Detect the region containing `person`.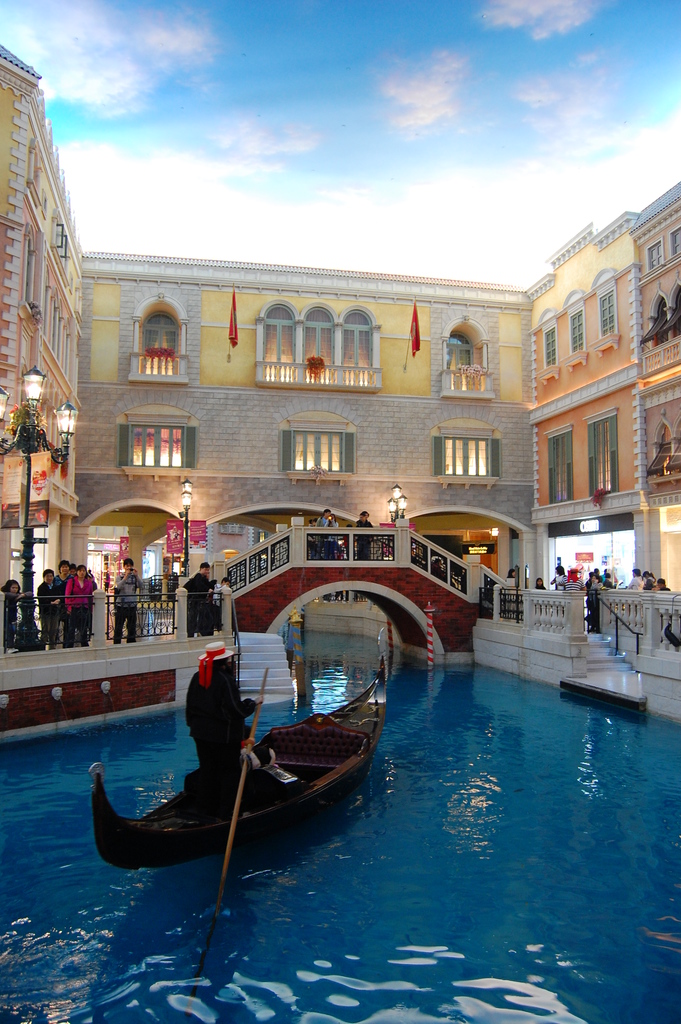
box=[535, 575, 545, 588].
